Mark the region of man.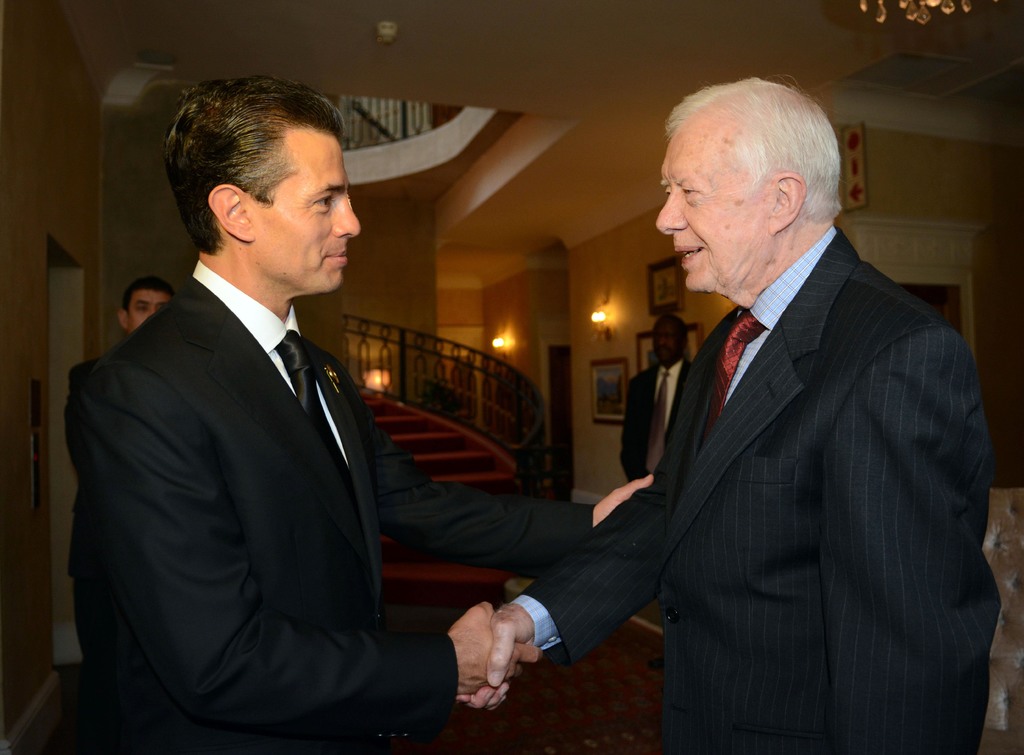
Region: (left=61, top=283, right=174, bottom=754).
